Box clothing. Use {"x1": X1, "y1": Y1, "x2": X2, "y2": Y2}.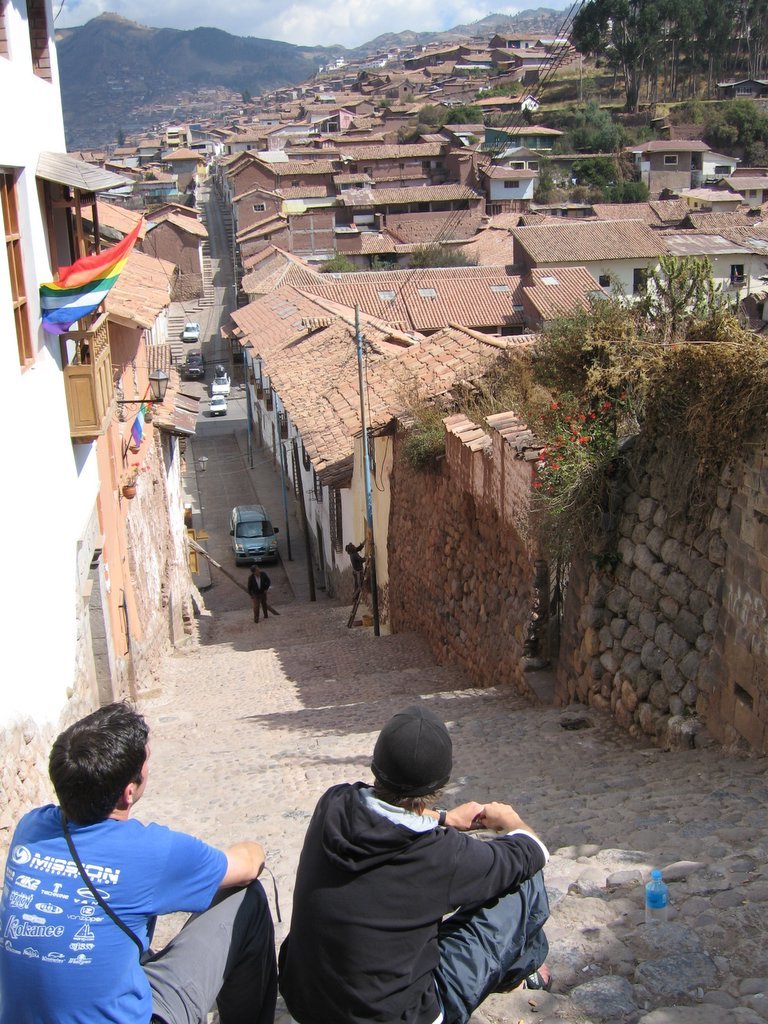
{"x1": 263, "y1": 789, "x2": 552, "y2": 1023}.
